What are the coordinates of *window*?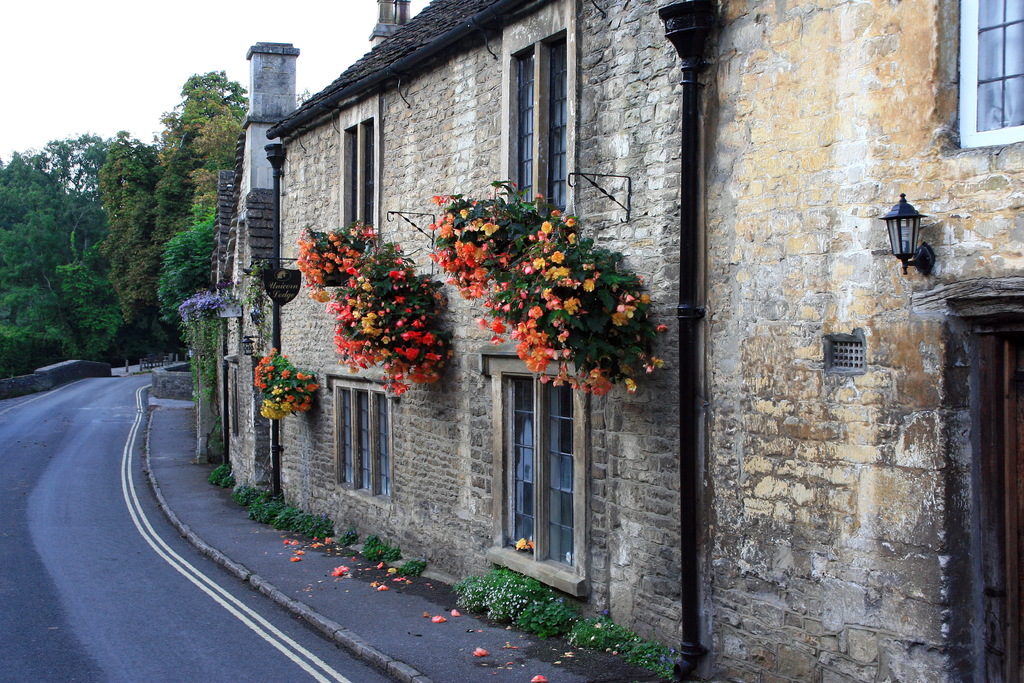
region(344, 115, 378, 254).
